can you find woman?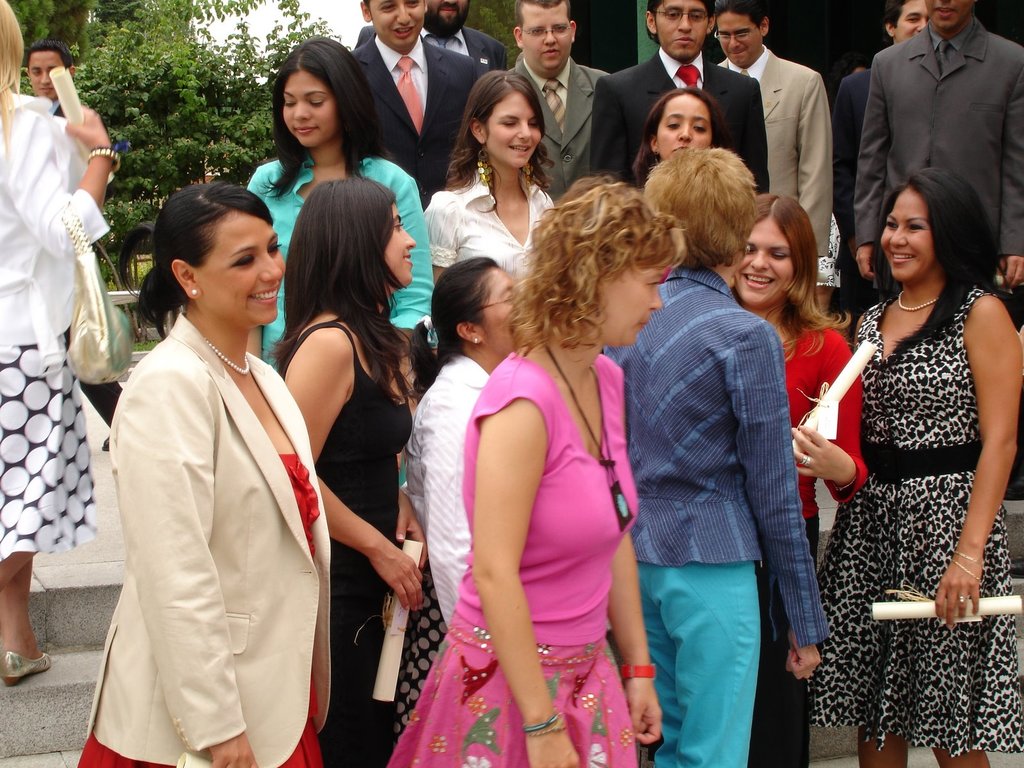
Yes, bounding box: {"x1": 801, "y1": 170, "x2": 1023, "y2": 767}.
